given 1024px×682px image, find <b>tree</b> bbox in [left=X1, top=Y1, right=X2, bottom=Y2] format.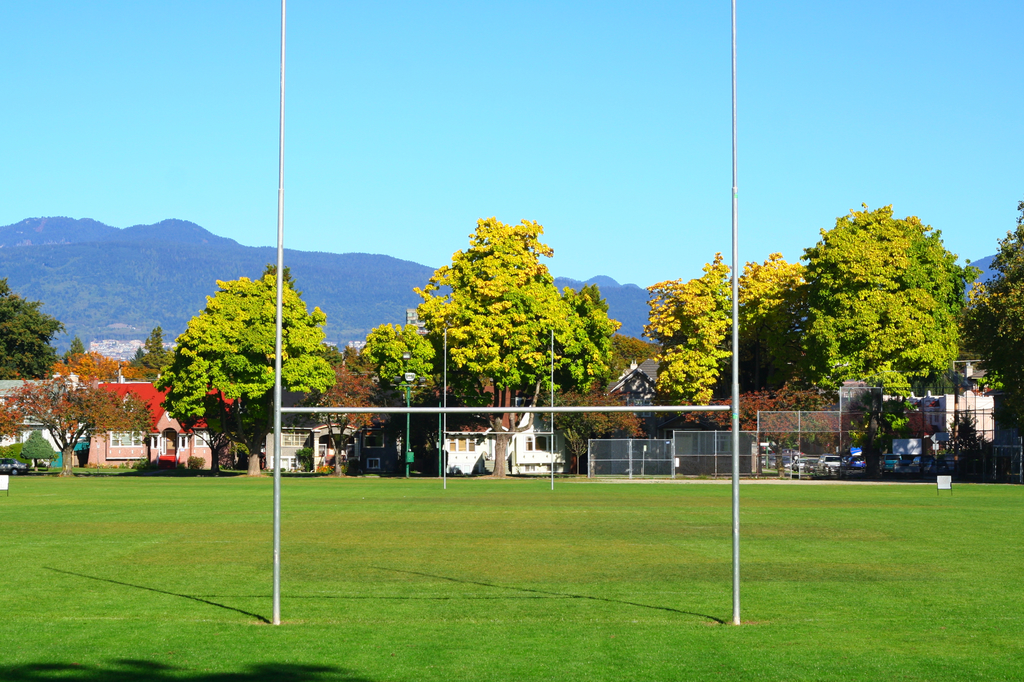
[left=961, top=197, right=1023, bottom=481].
